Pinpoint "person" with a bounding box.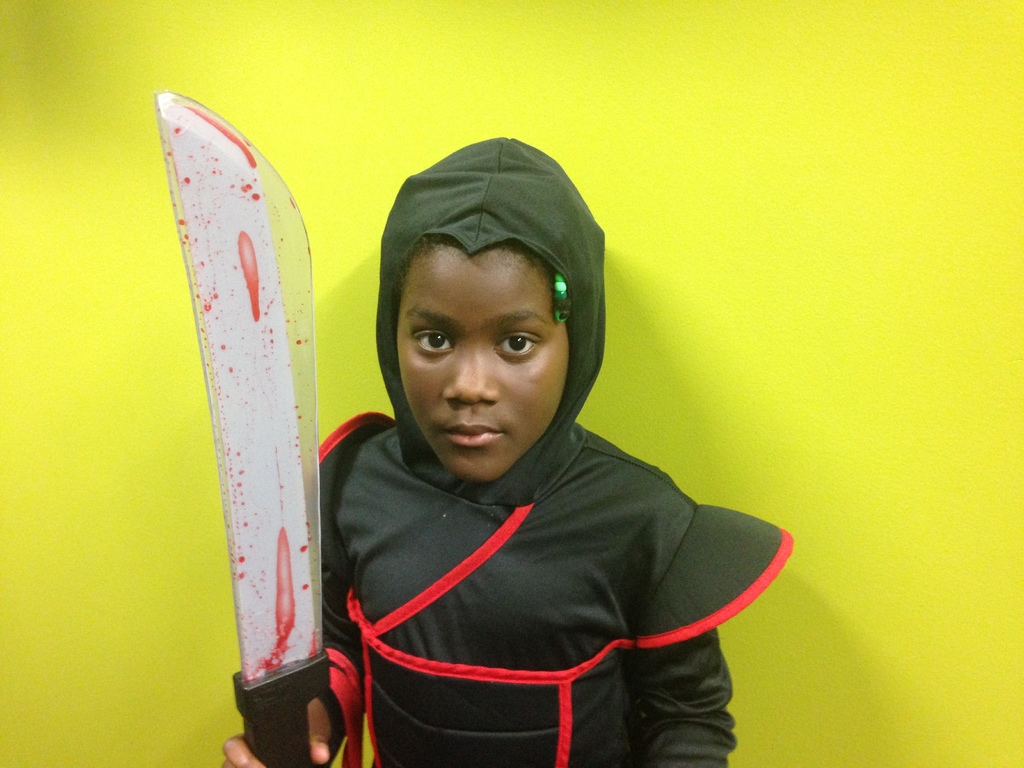
box=[212, 132, 792, 767].
